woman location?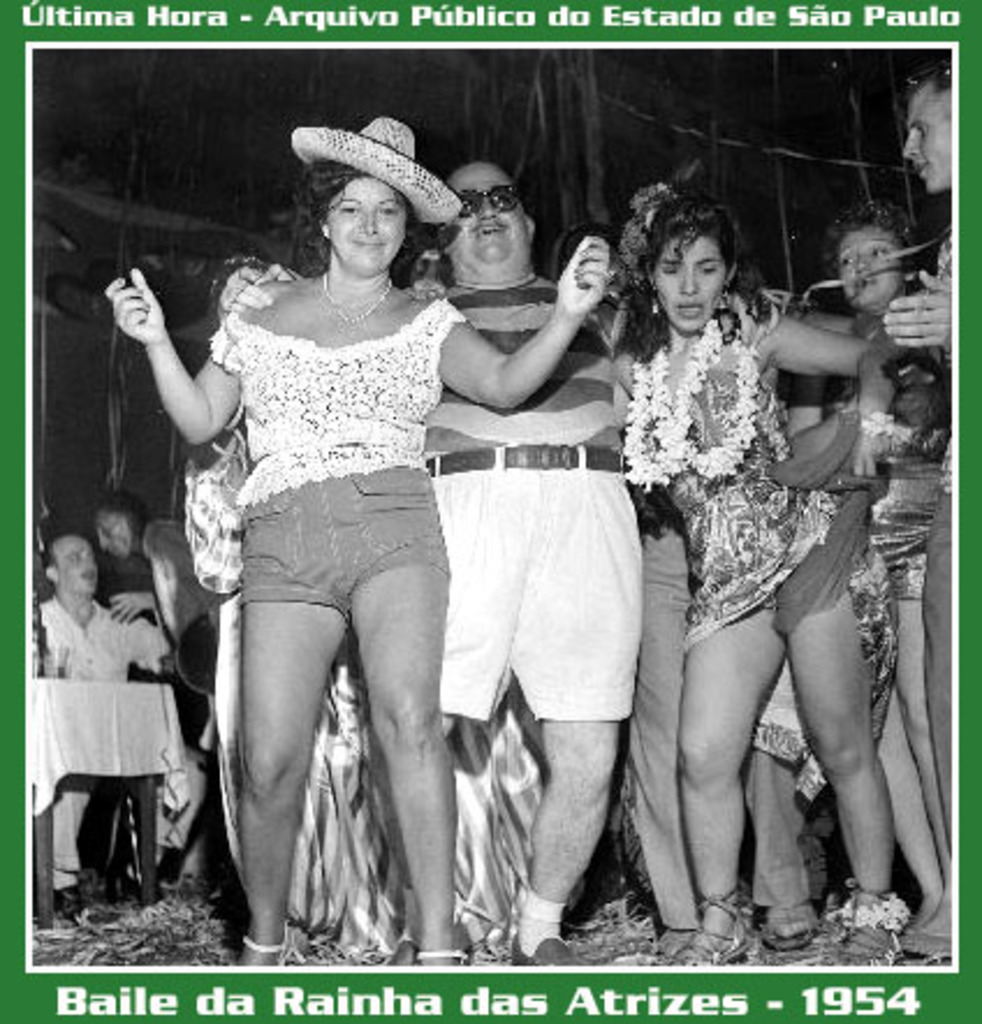
locate(104, 118, 609, 971)
